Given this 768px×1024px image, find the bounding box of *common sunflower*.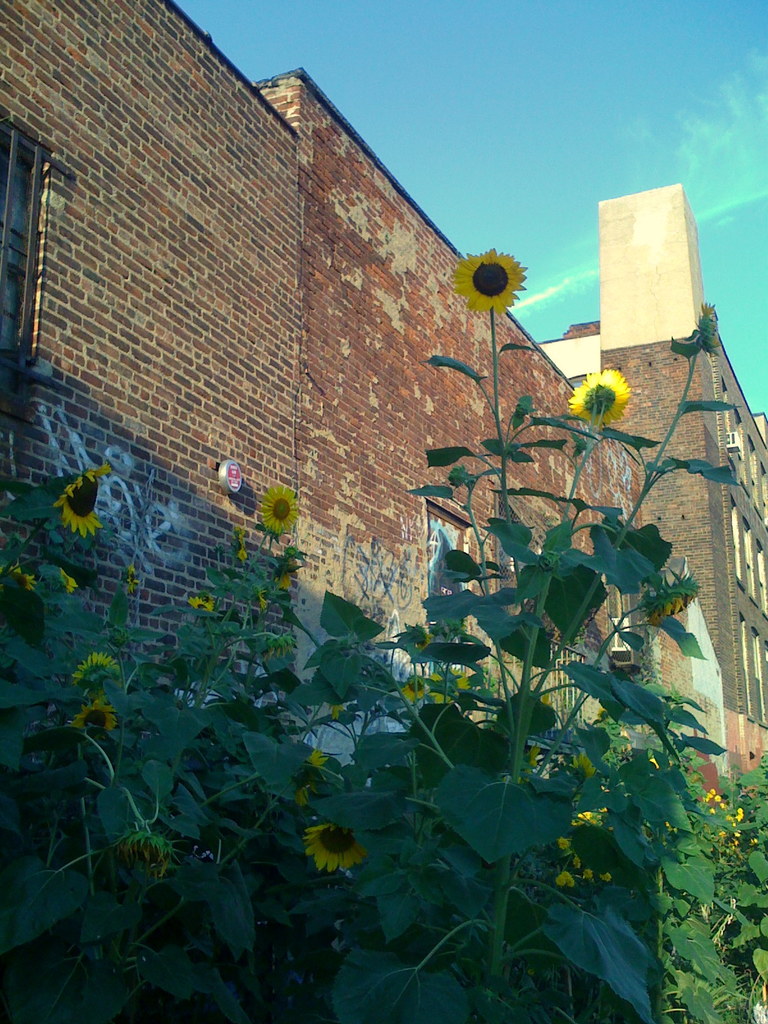
(56,460,107,531).
